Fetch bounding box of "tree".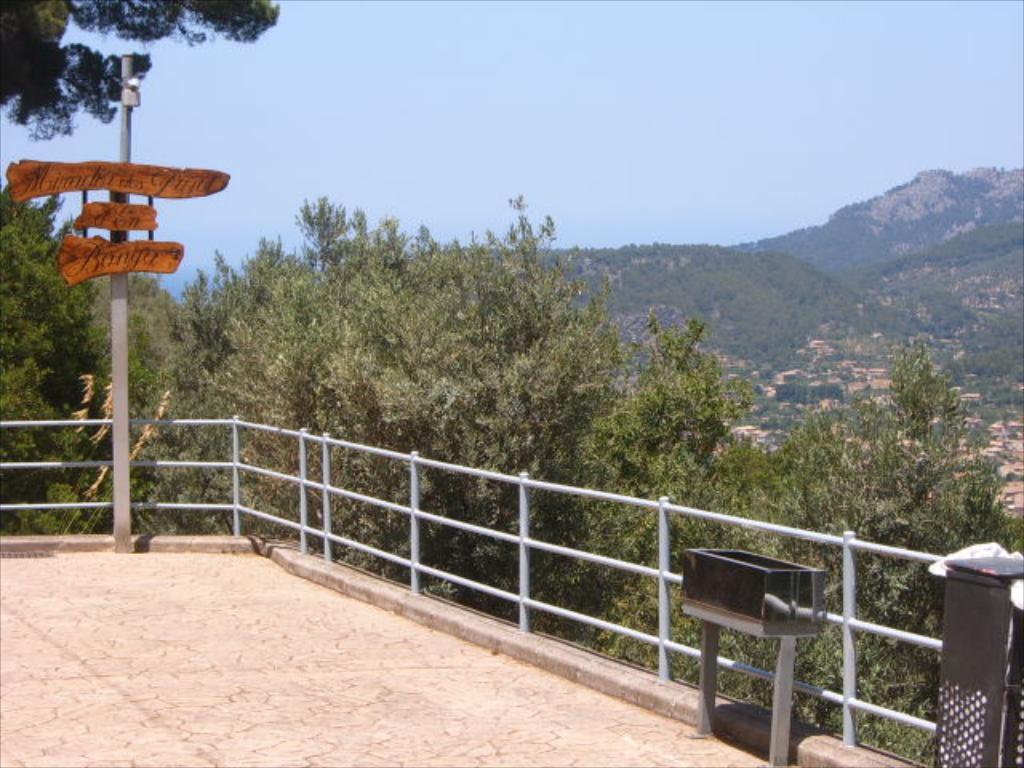
Bbox: x1=701, y1=358, x2=1022, y2=766.
